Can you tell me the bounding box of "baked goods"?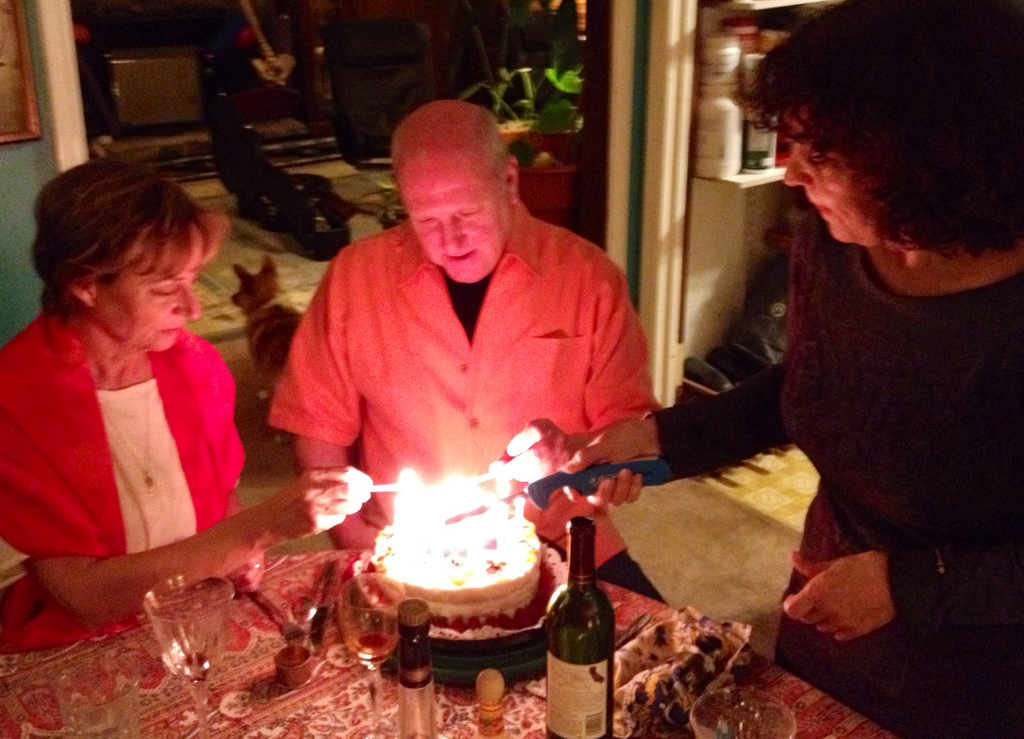
x1=340 y1=476 x2=569 y2=655.
